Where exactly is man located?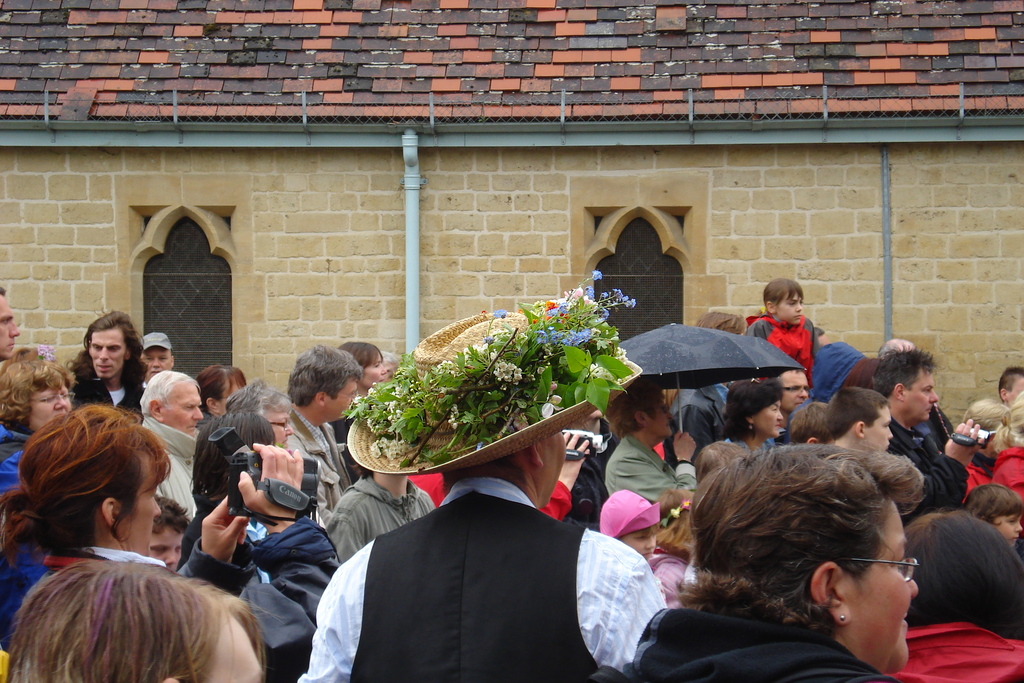
Its bounding box is detection(131, 367, 204, 517).
